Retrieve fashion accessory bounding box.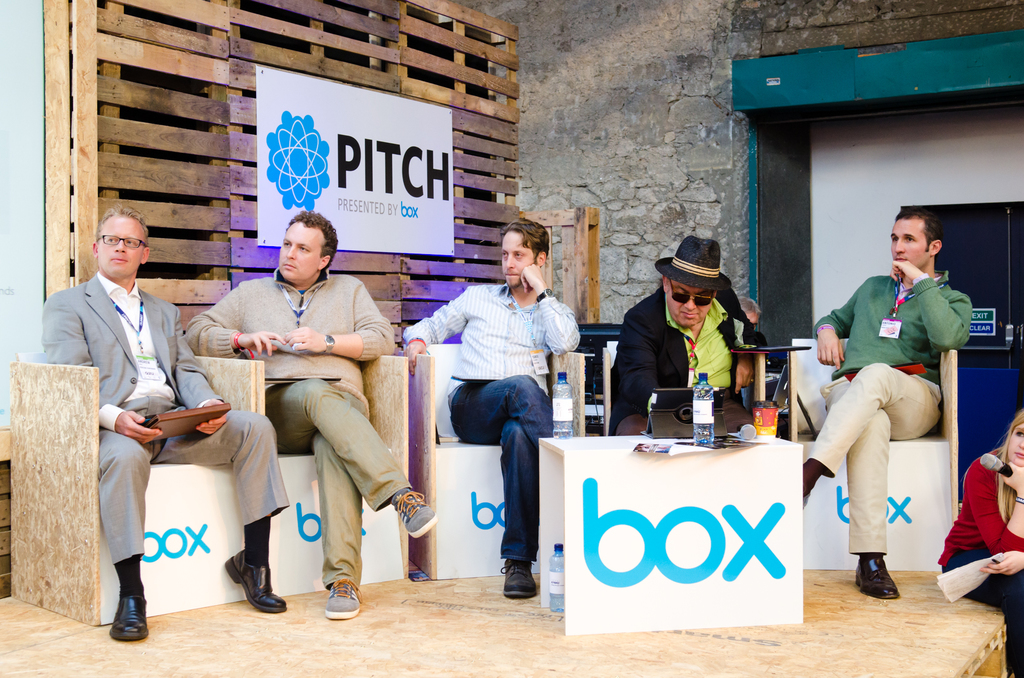
Bounding box: <region>242, 516, 268, 562</region>.
